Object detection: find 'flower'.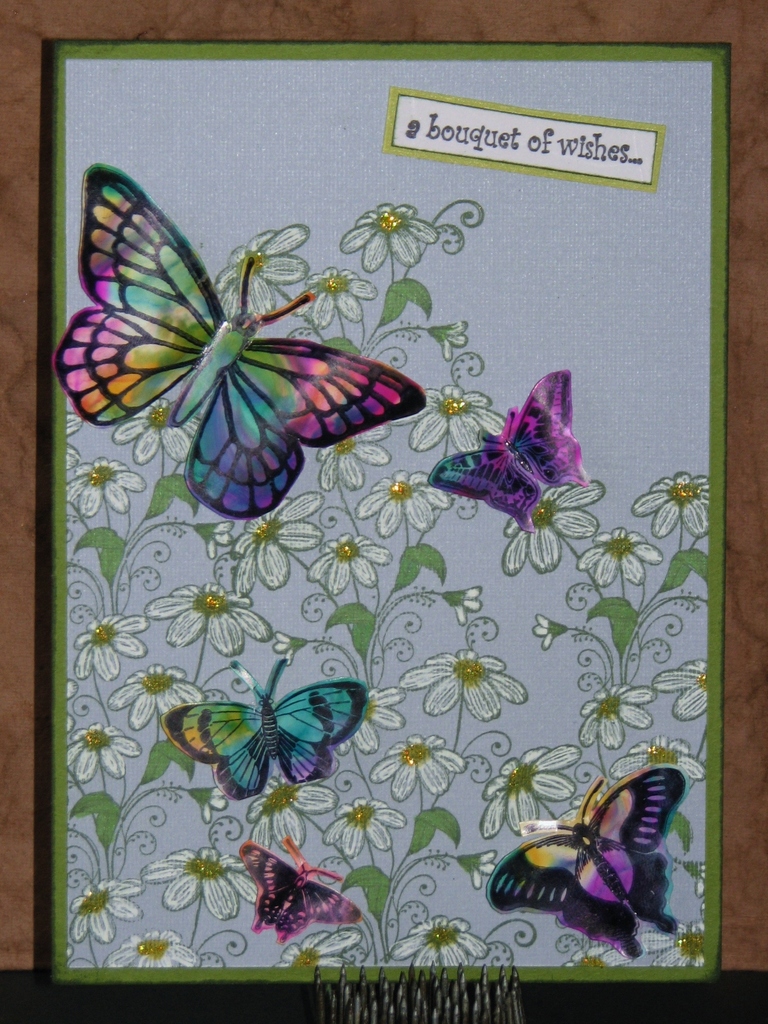
(577, 680, 657, 750).
